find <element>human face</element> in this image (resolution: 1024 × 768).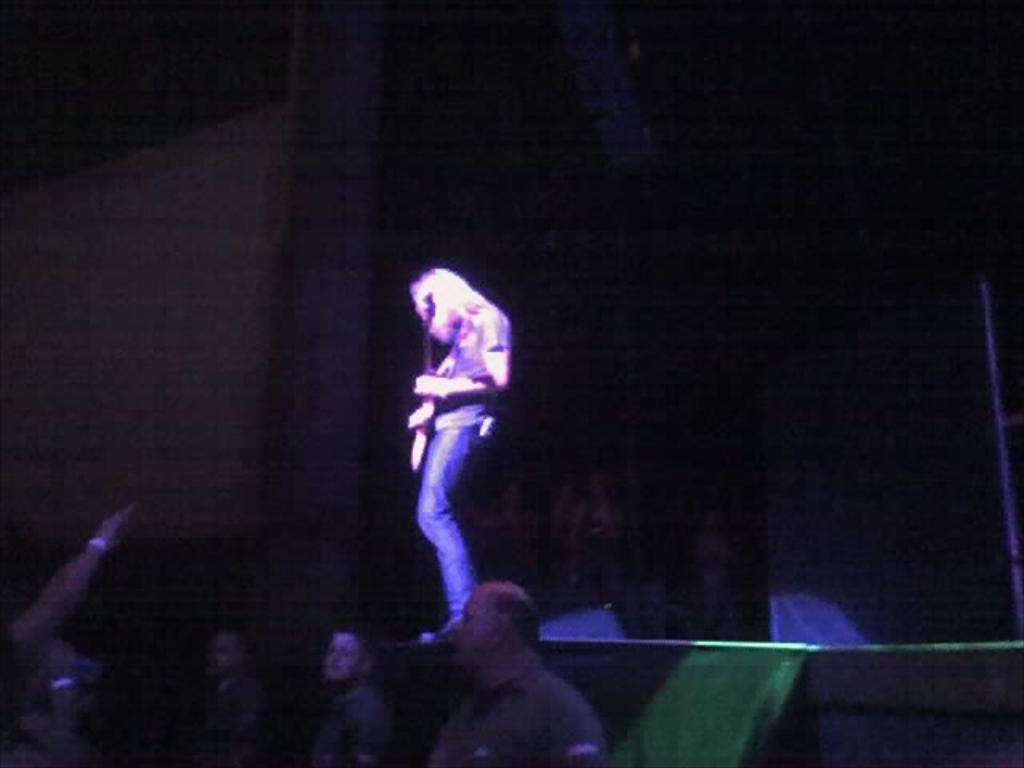
446 579 499 666.
